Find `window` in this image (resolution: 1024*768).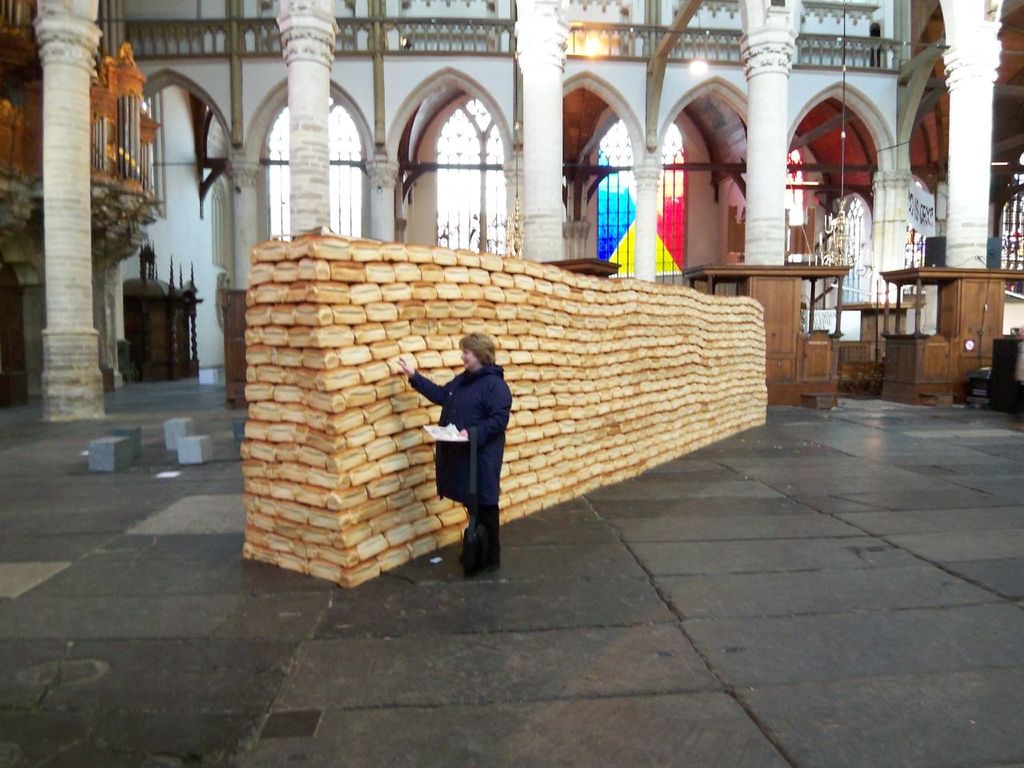
<region>595, 115, 690, 285</region>.
